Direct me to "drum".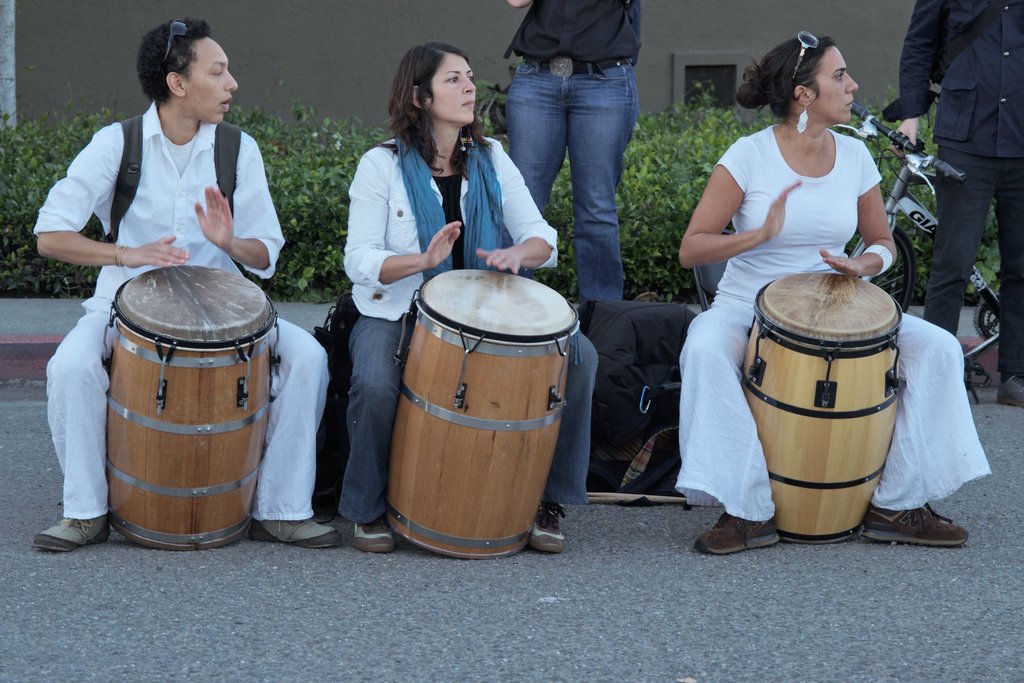
Direction: (x1=384, y1=268, x2=585, y2=561).
